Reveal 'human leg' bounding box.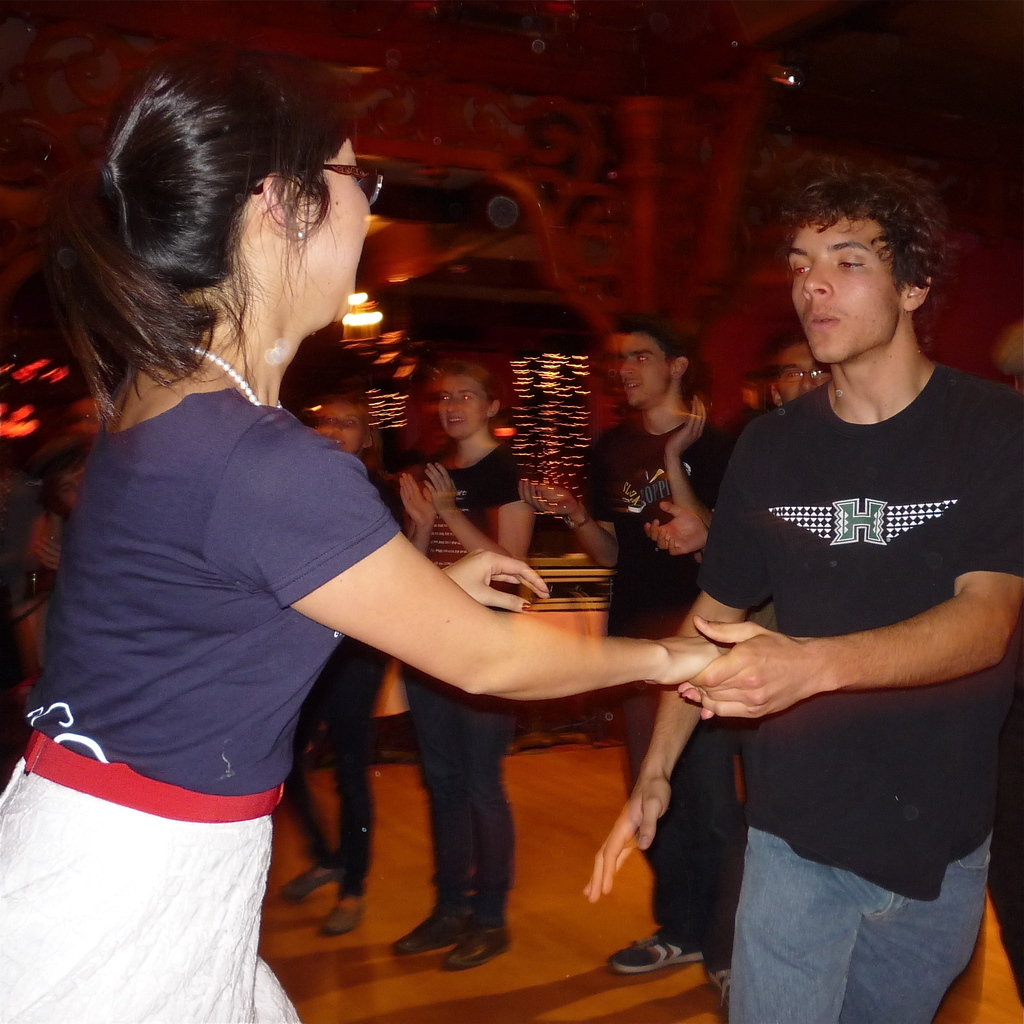
Revealed: region(835, 824, 991, 1023).
